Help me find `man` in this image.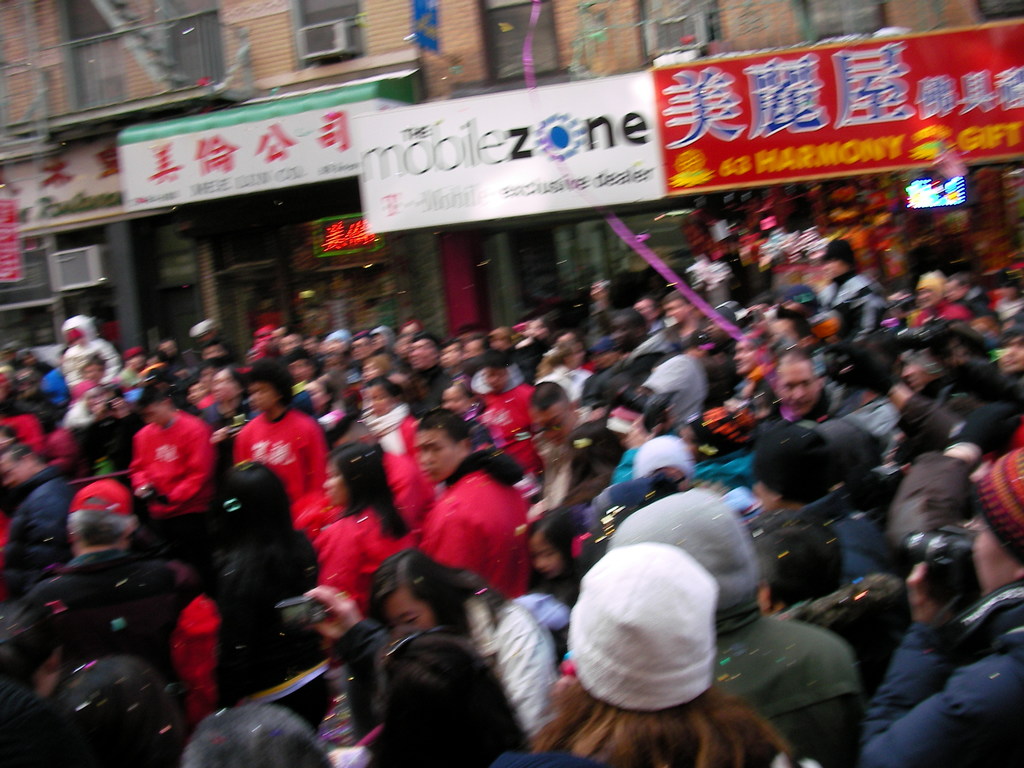
Found it: [left=12, top=461, right=193, bottom=675].
